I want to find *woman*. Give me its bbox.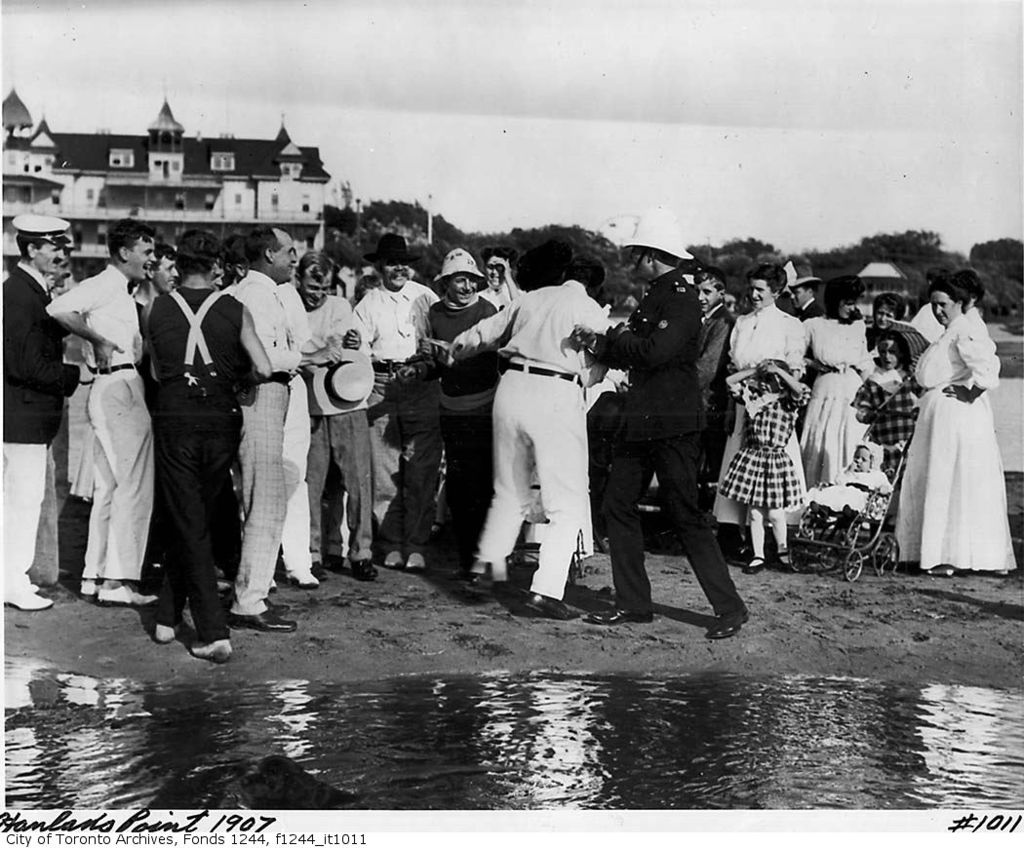
(860, 293, 937, 388).
